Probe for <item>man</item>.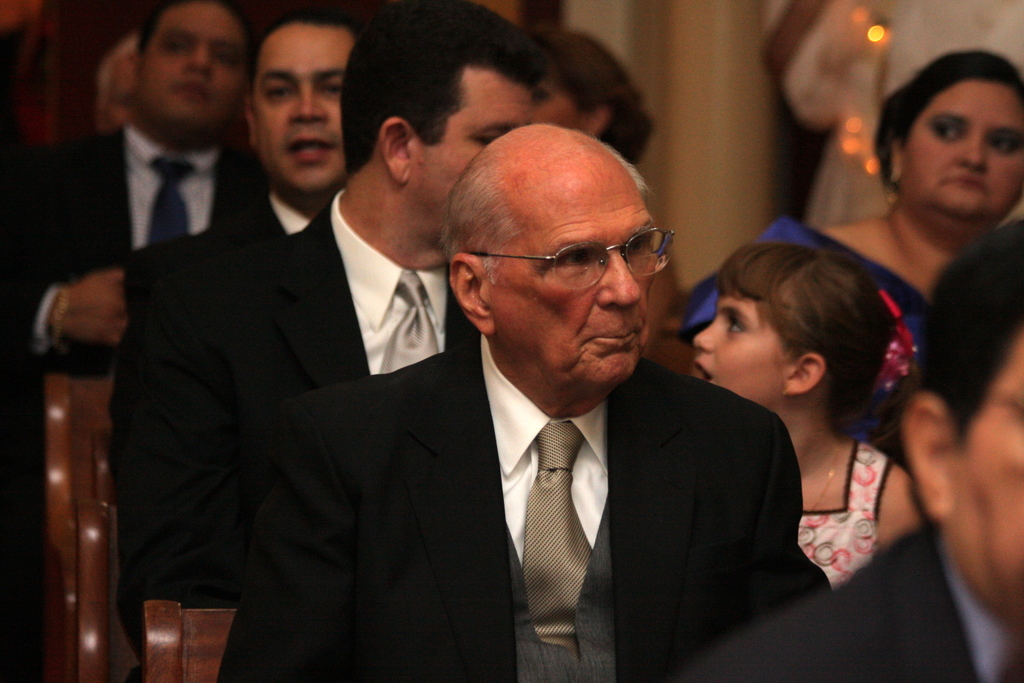
Probe result: <box>672,219,1023,682</box>.
